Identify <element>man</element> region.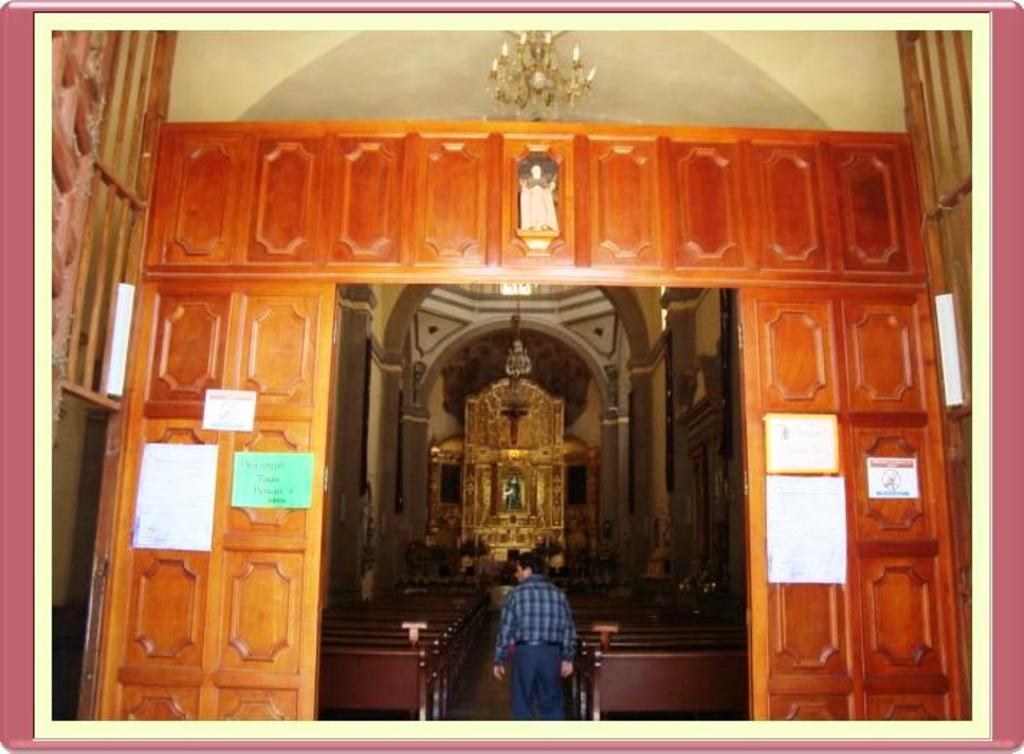
Region: x1=480, y1=558, x2=584, y2=725.
